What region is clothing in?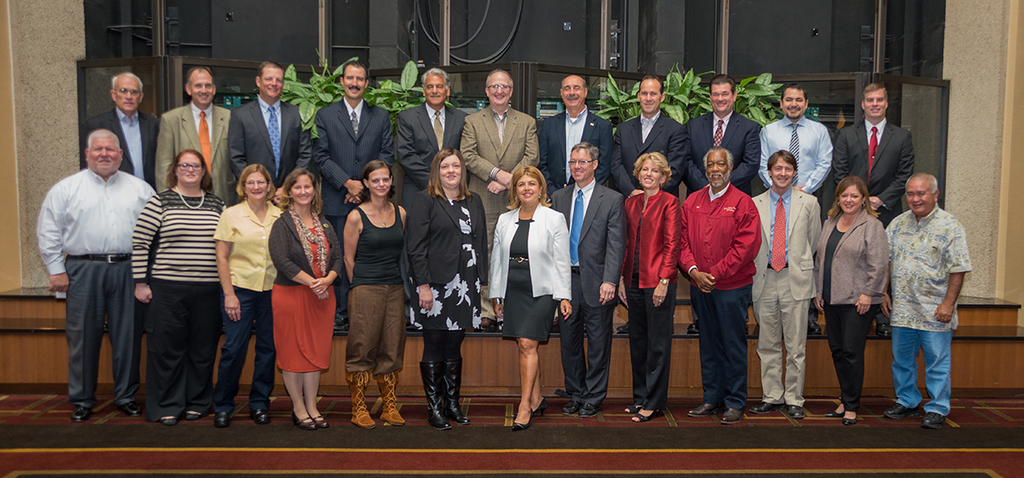
x1=38 y1=120 x2=147 y2=401.
